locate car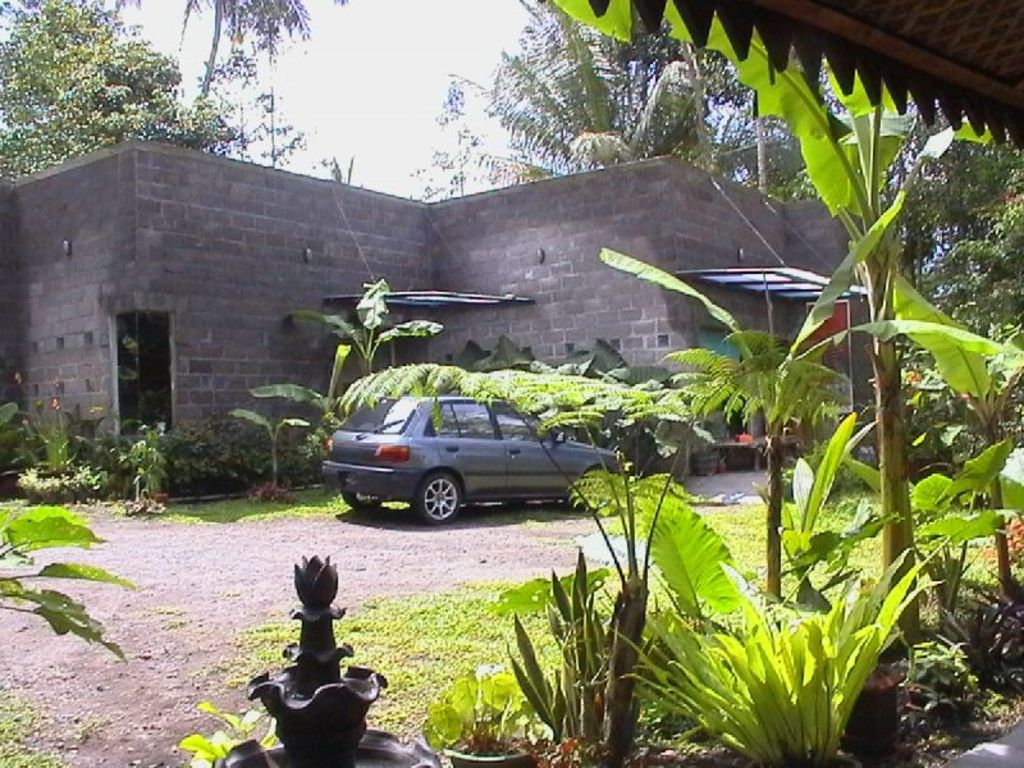
detection(320, 393, 625, 527)
